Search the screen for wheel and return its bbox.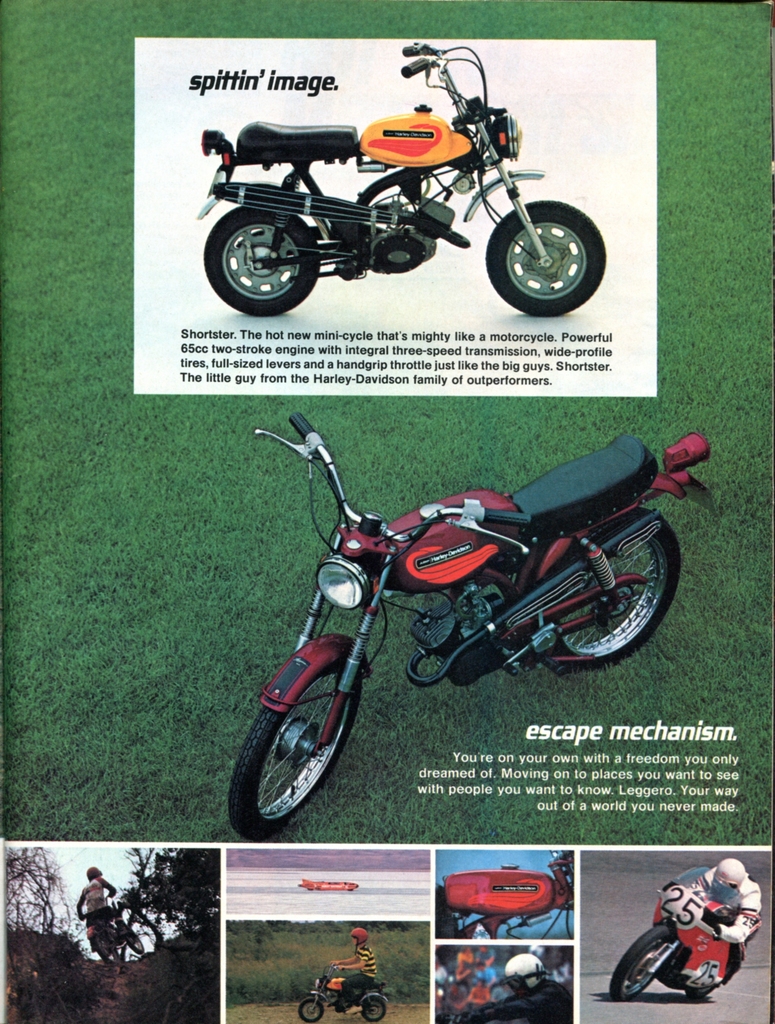
Found: BBox(298, 998, 326, 1023).
